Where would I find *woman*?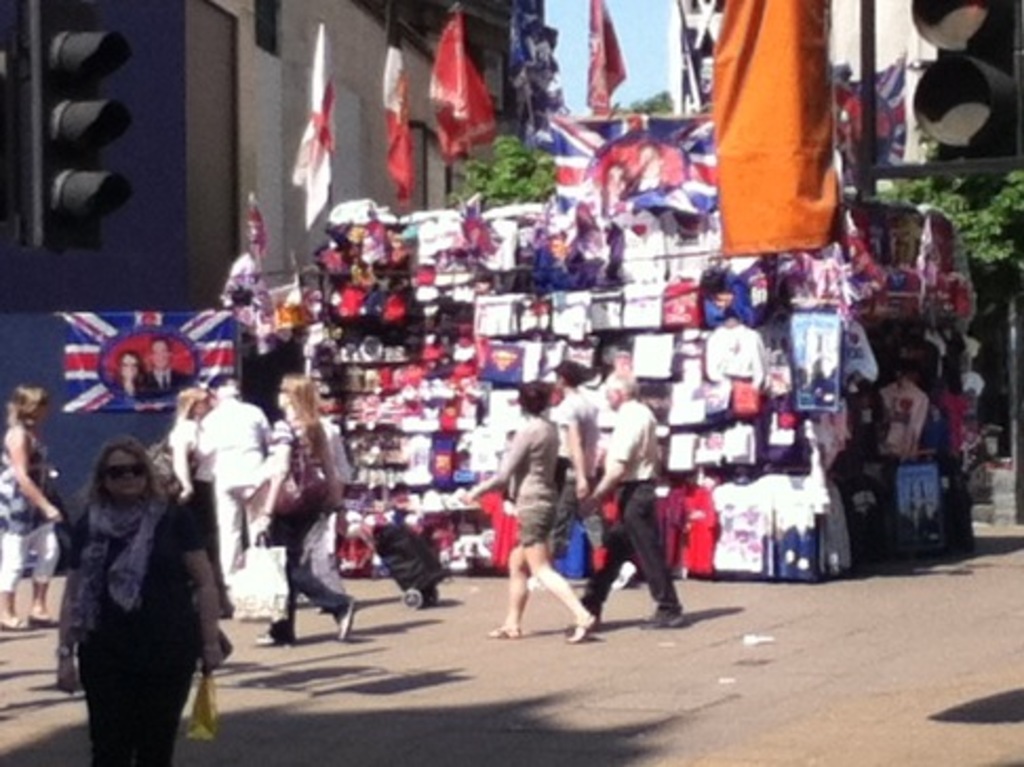
At pyautogui.locateOnScreen(451, 379, 590, 645).
